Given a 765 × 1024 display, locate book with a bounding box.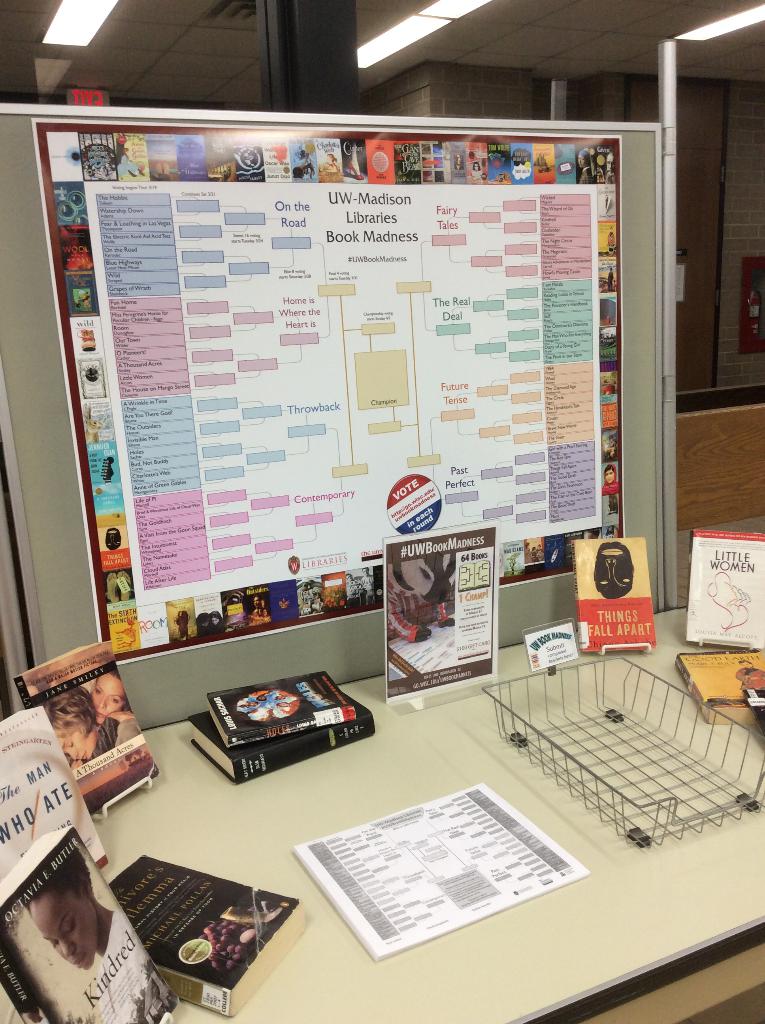
Located: x1=284, y1=783, x2=584, y2=970.
